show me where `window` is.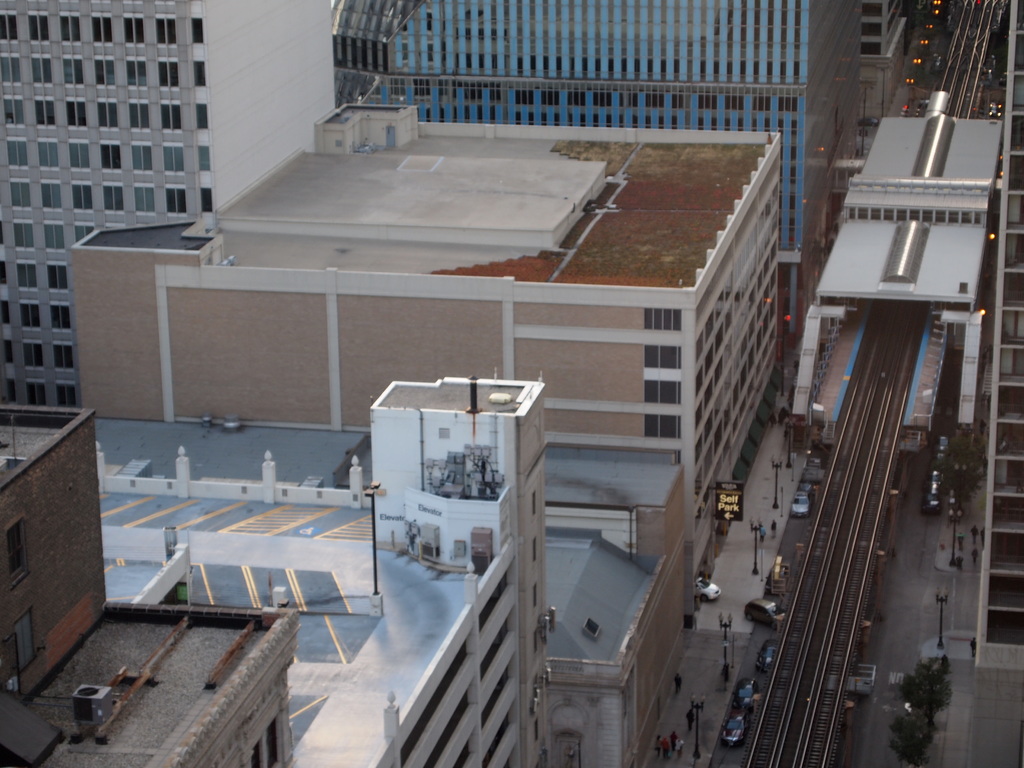
`window` is at (43, 223, 65, 252).
